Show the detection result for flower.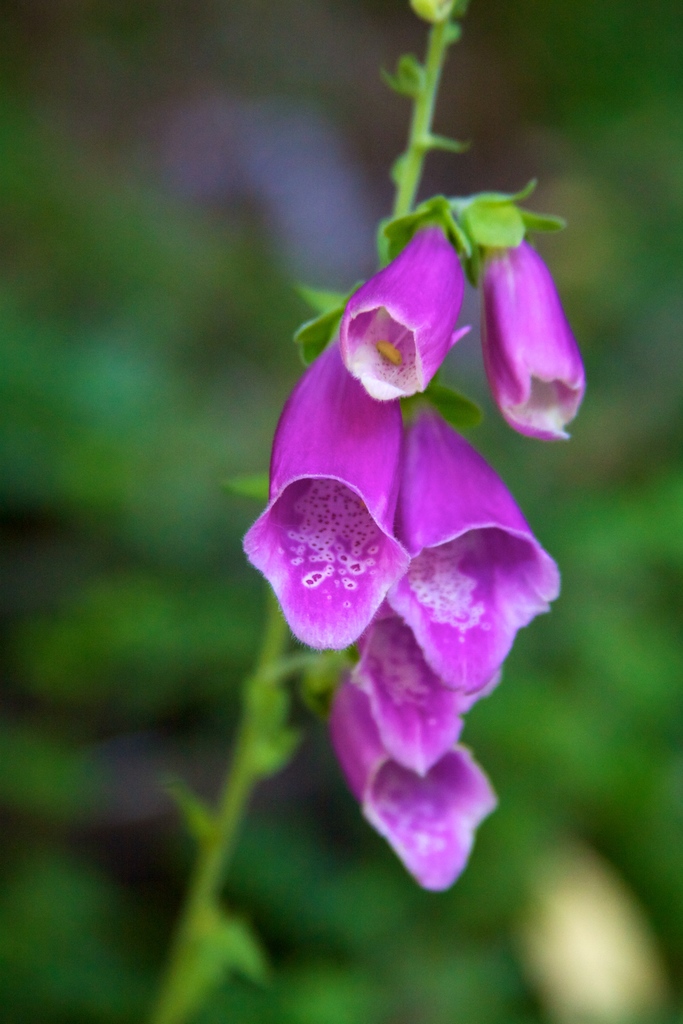
[486, 225, 597, 442].
